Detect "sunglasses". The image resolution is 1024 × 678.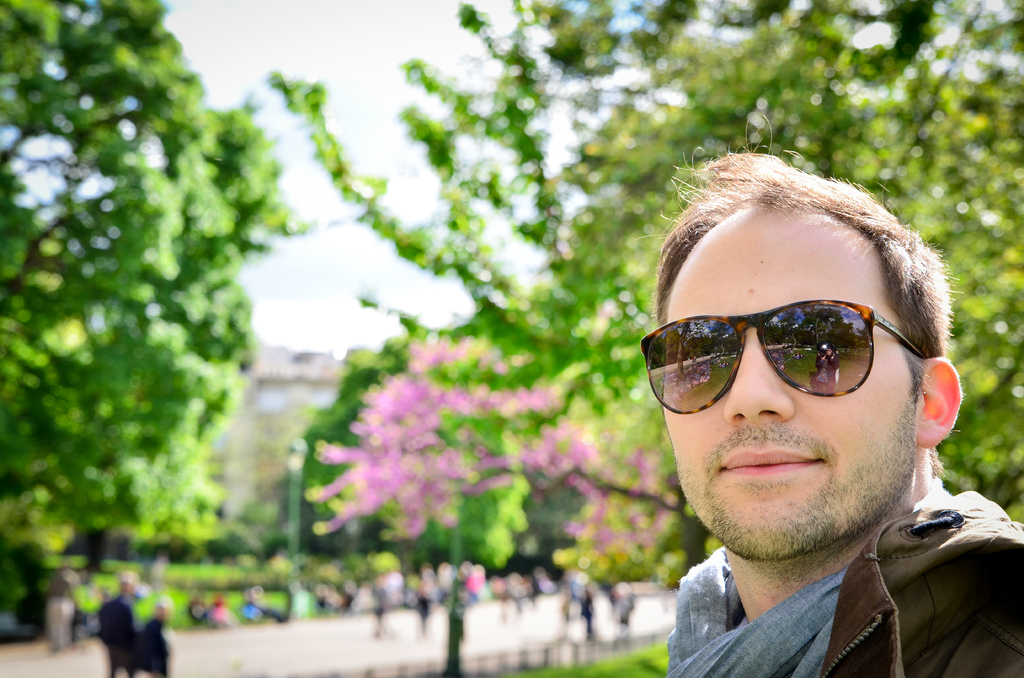
bbox(640, 300, 925, 415).
